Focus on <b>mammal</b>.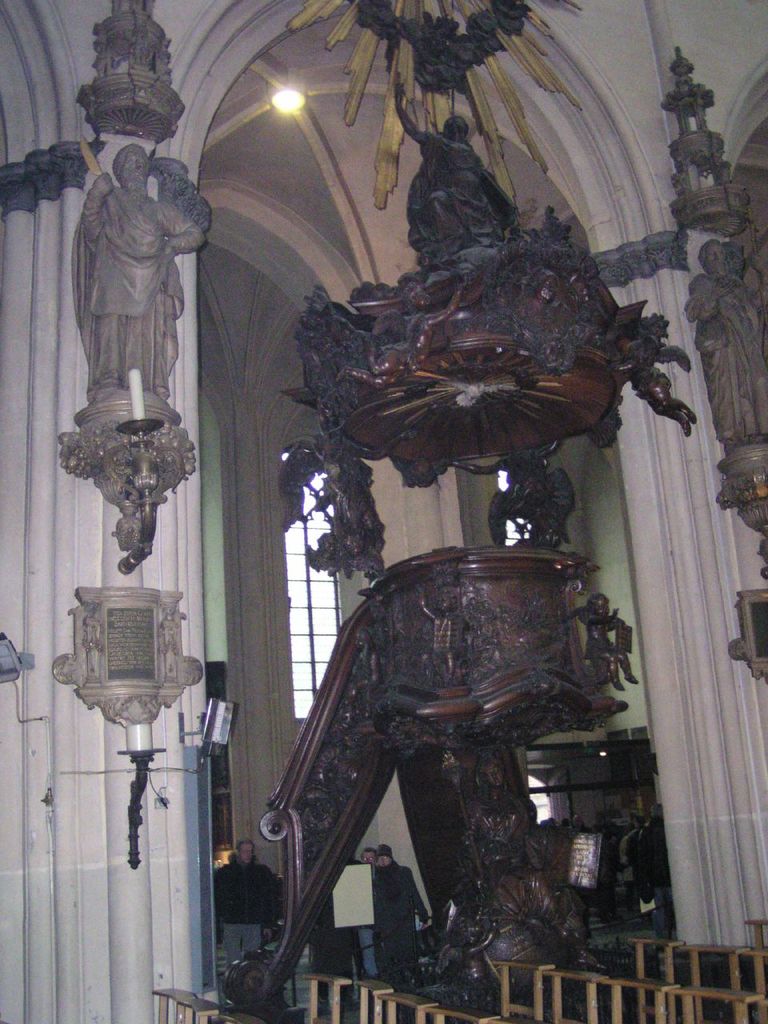
Focused at <bbox>378, 79, 521, 271</bbox>.
